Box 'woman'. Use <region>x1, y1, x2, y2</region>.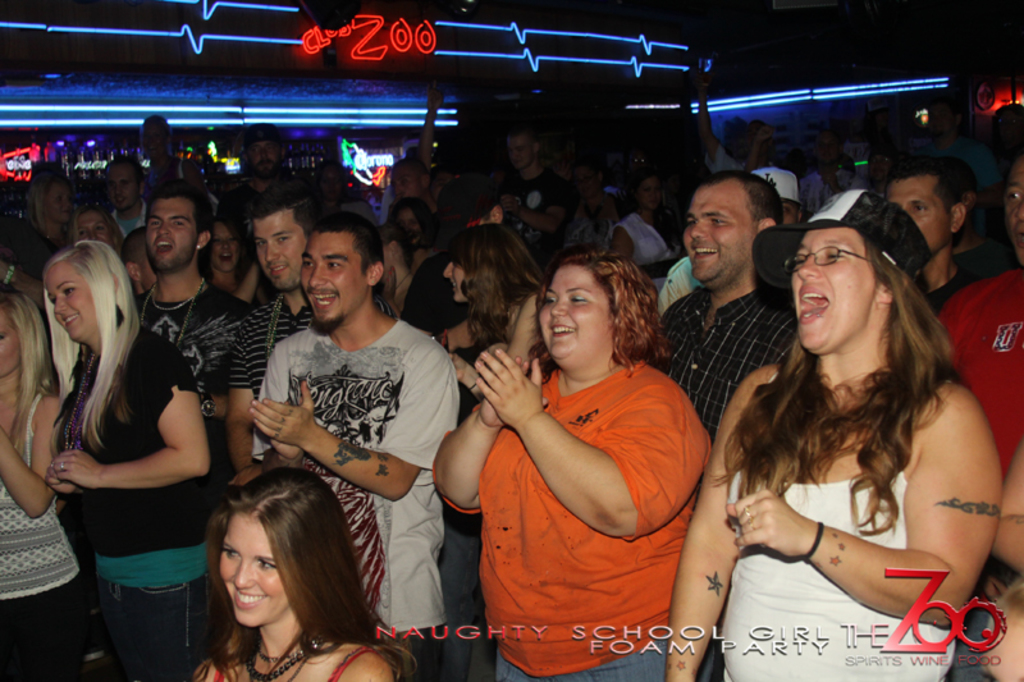
<region>28, 170, 74, 284</region>.
